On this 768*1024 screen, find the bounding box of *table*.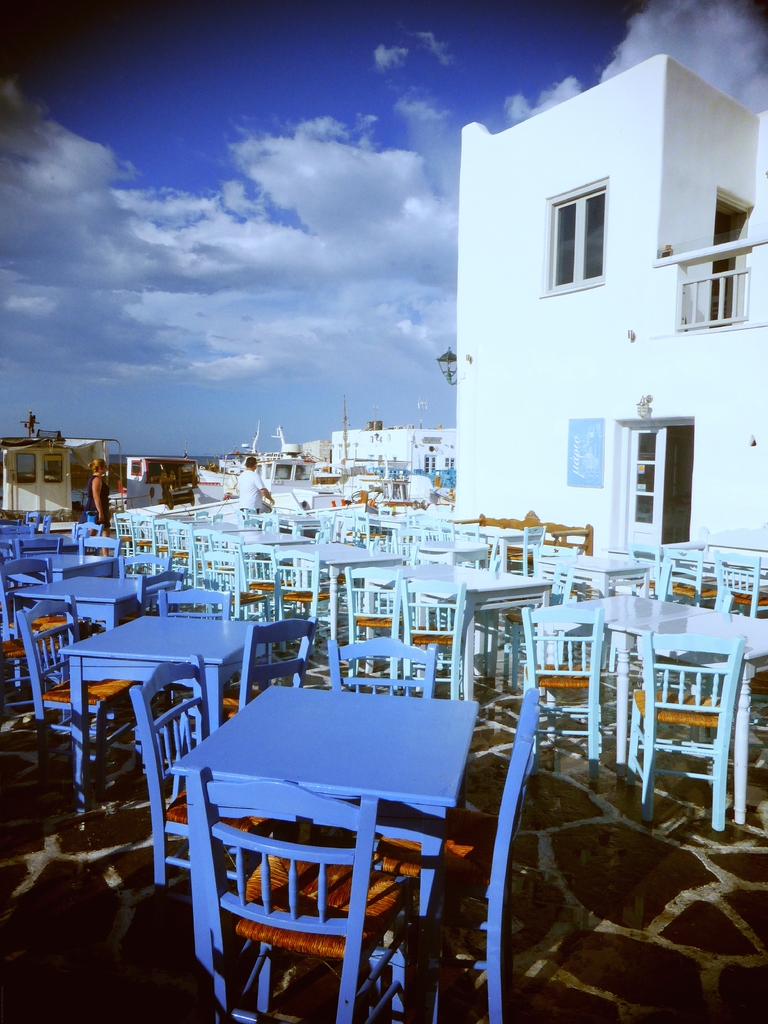
Bounding box: [544, 543, 658, 595].
